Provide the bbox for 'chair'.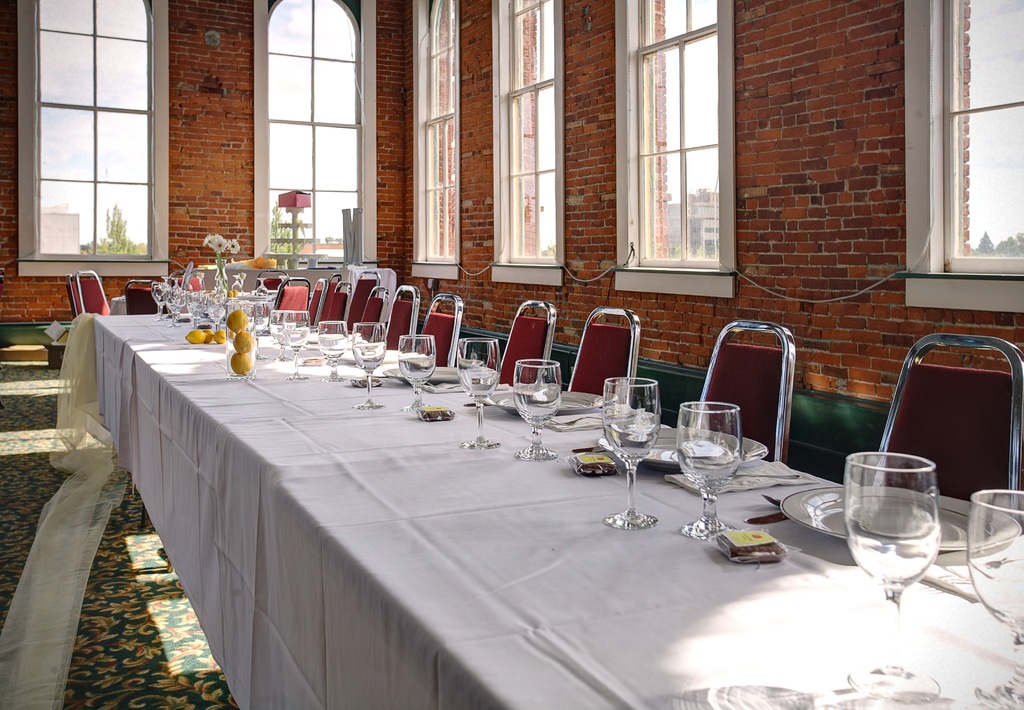
rect(567, 305, 641, 407).
